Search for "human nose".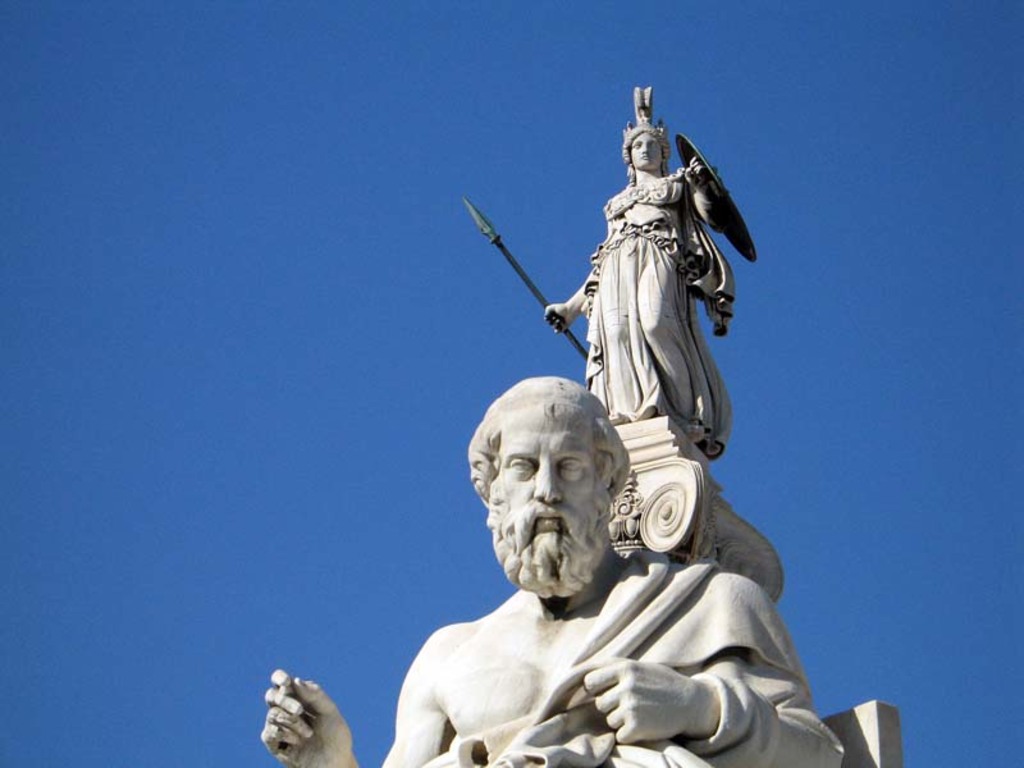
Found at region(532, 460, 561, 502).
